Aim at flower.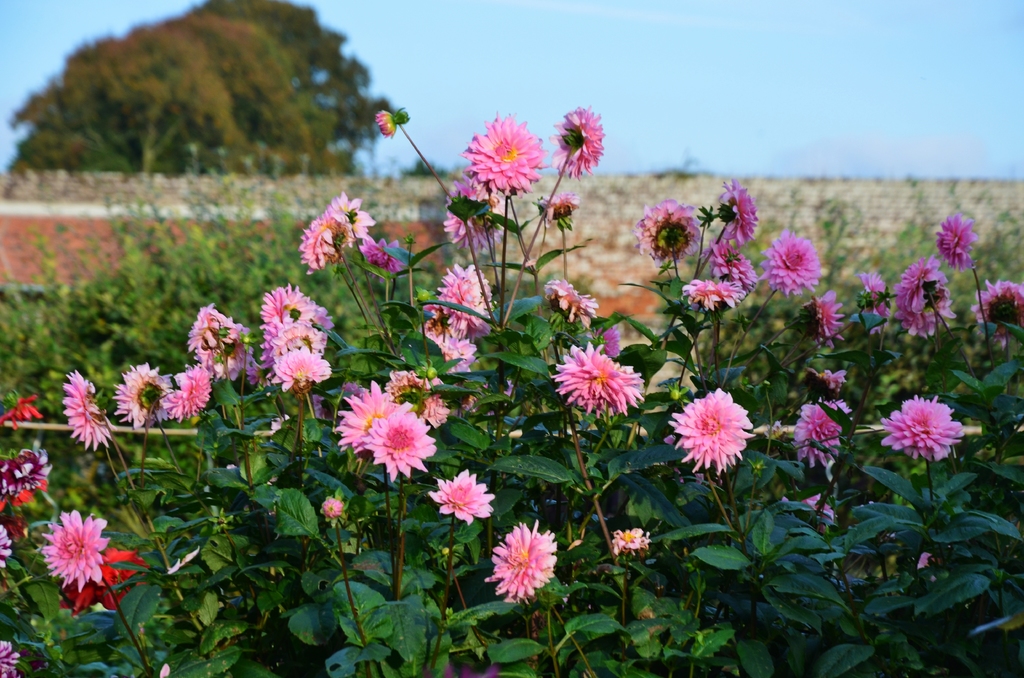
Aimed at [x1=762, y1=228, x2=825, y2=300].
